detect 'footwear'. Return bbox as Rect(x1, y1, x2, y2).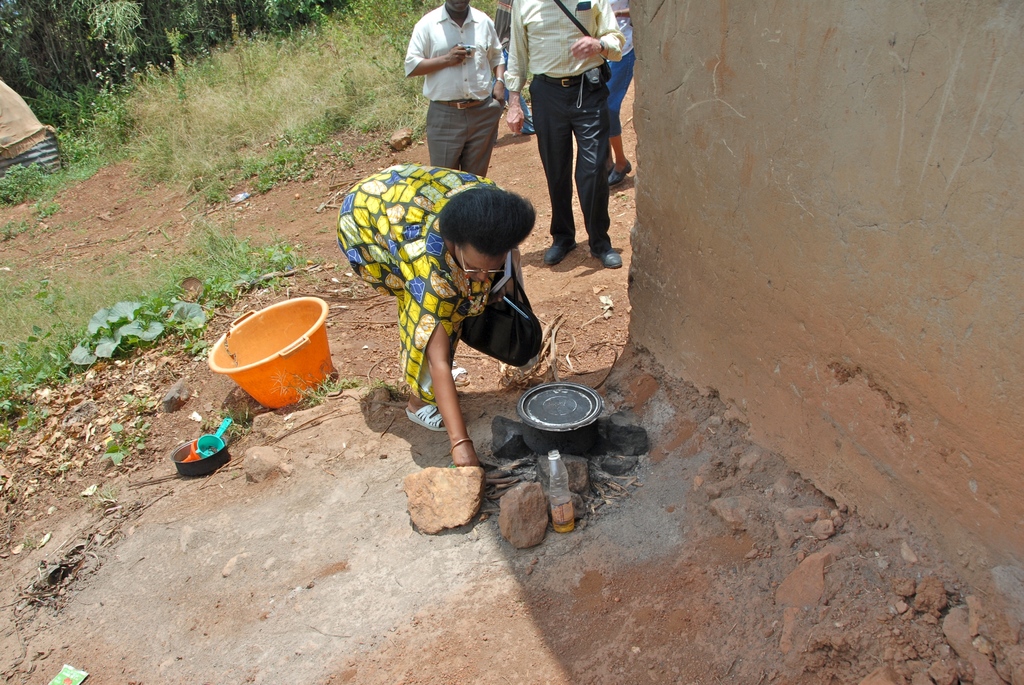
Rect(585, 240, 625, 274).
